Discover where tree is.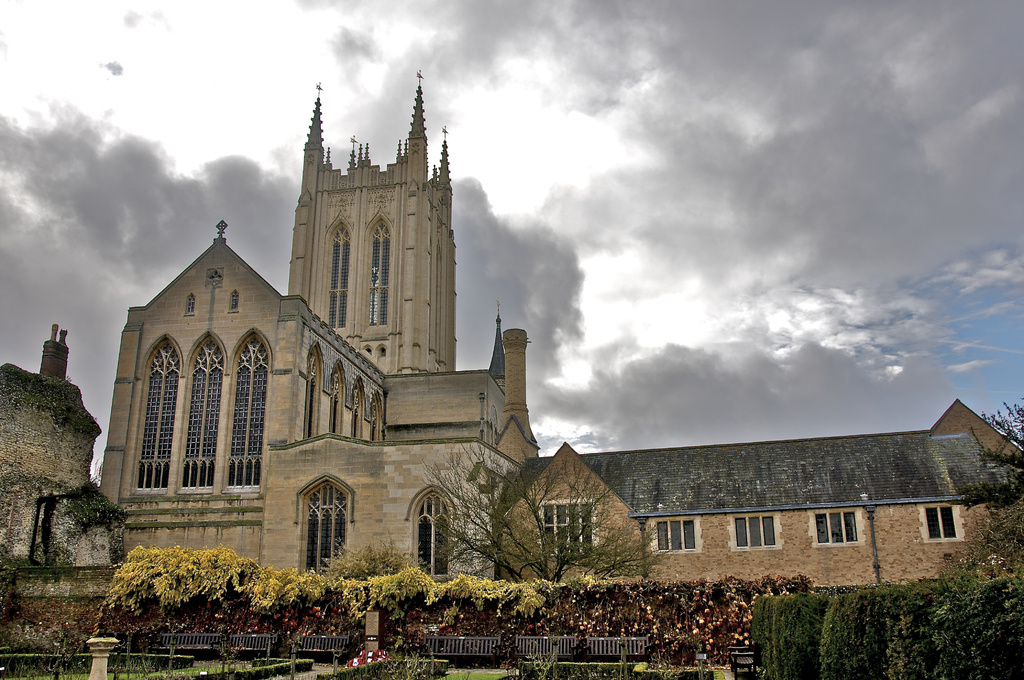
Discovered at rect(63, 475, 115, 538).
